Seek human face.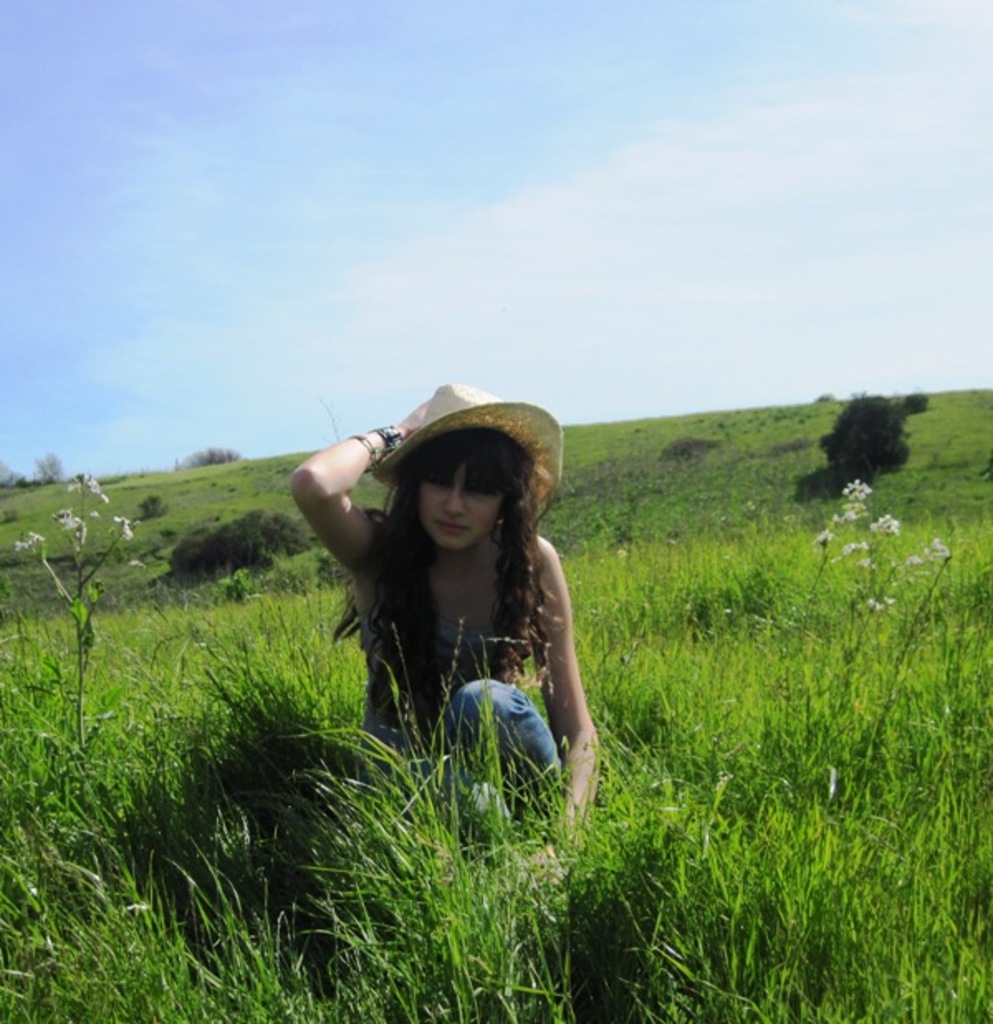
<bbox>419, 463, 496, 554</bbox>.
